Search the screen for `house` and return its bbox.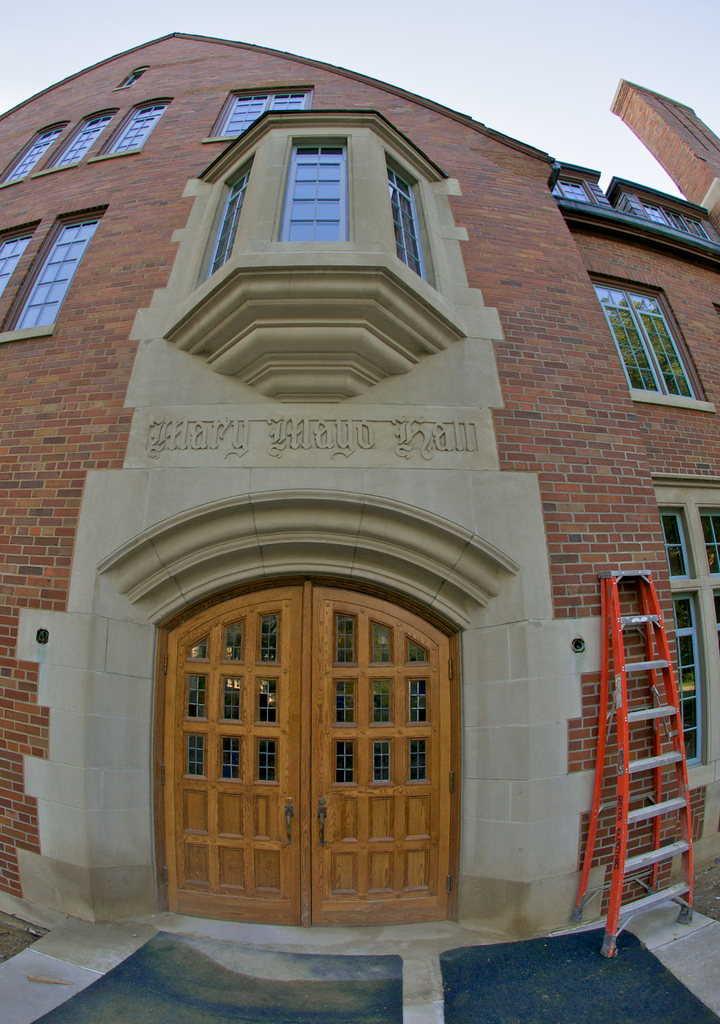
Found: pyautogui.locateOnScreen(0, 31, 719, 939).
